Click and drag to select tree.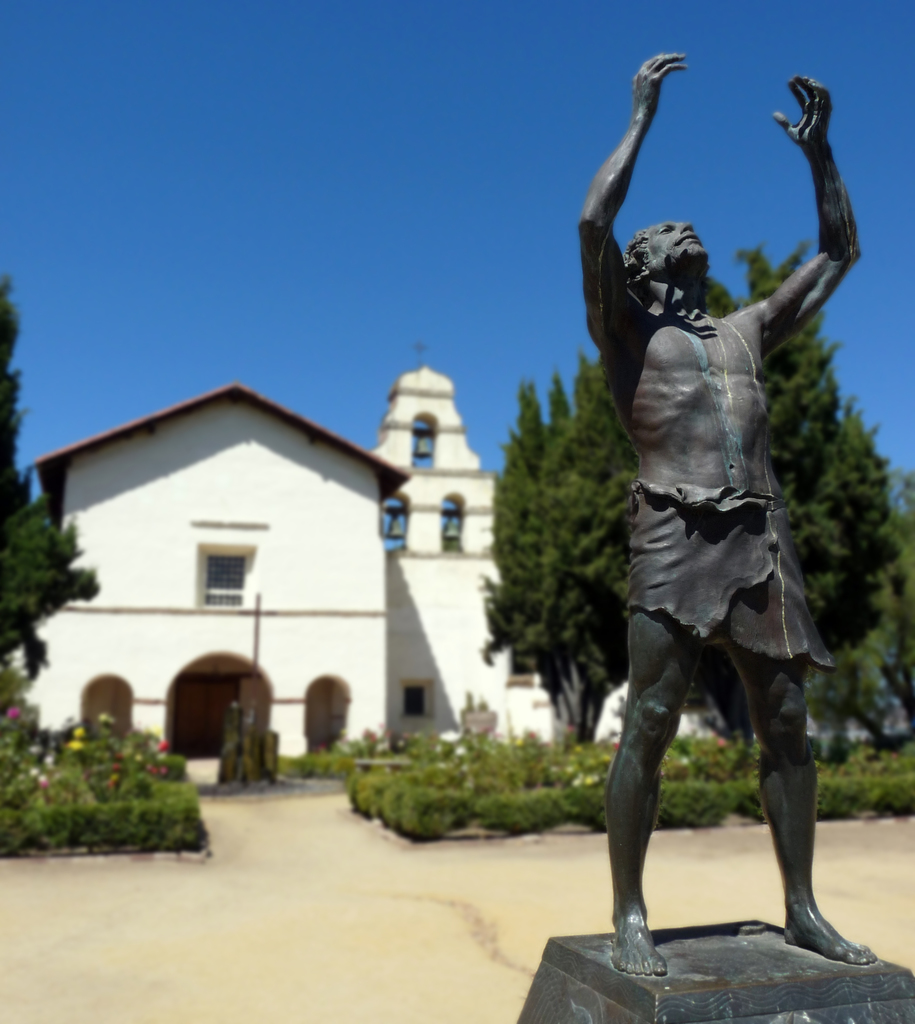
Selection: (0,263,108,685).
